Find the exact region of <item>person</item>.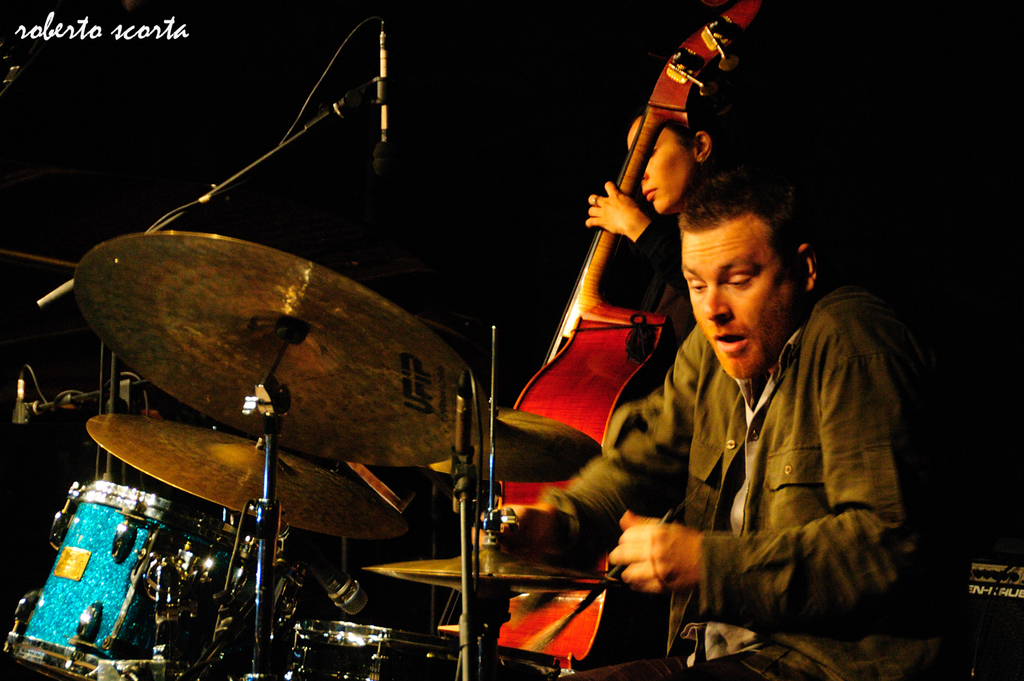
Exact region: 559:109:908:667.
